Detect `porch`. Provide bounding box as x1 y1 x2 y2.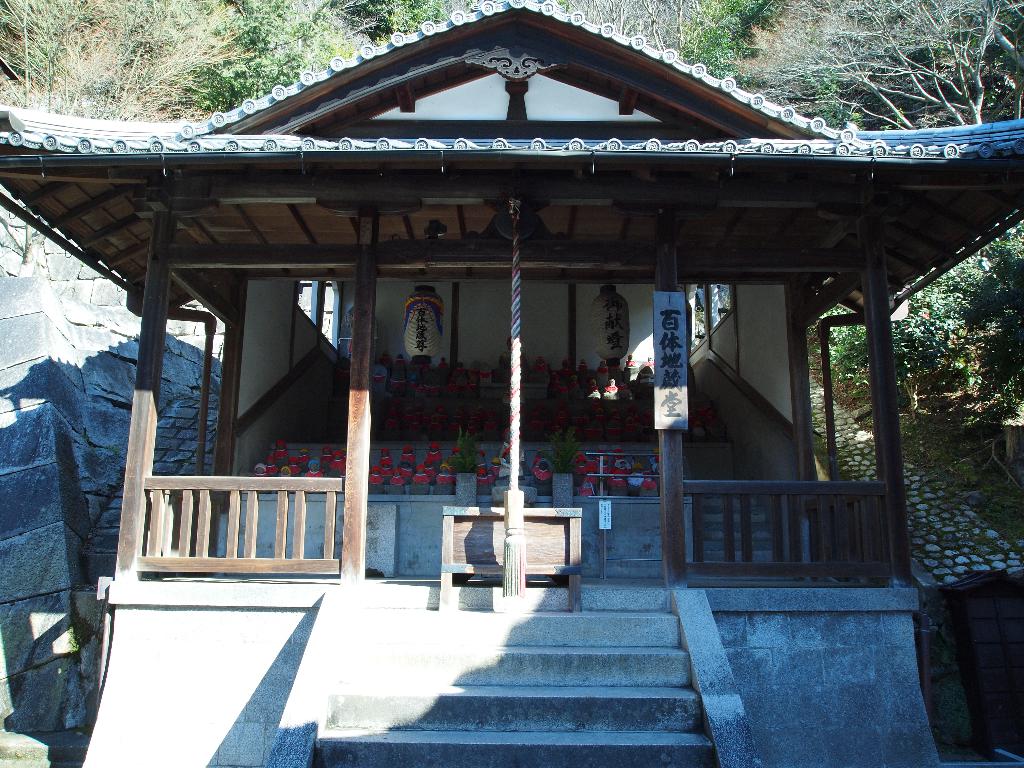
110 572 914 767.
